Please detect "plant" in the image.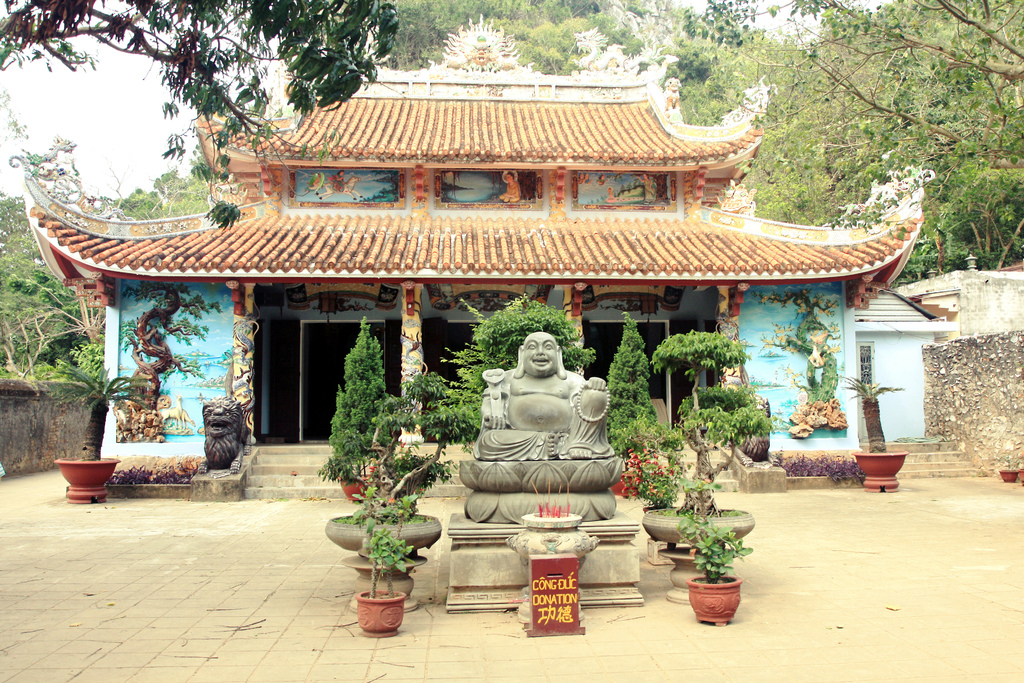
<bbox>1002, 456, 1014, 468</bbox>.
